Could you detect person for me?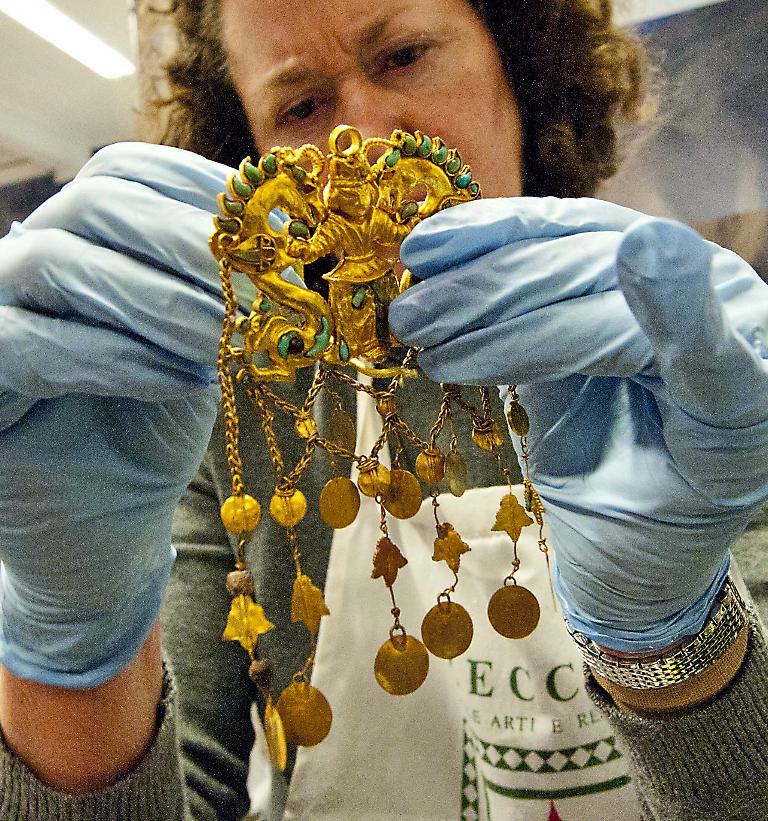
Detection result: [left=0, top=0, right=767, bottom=820].
